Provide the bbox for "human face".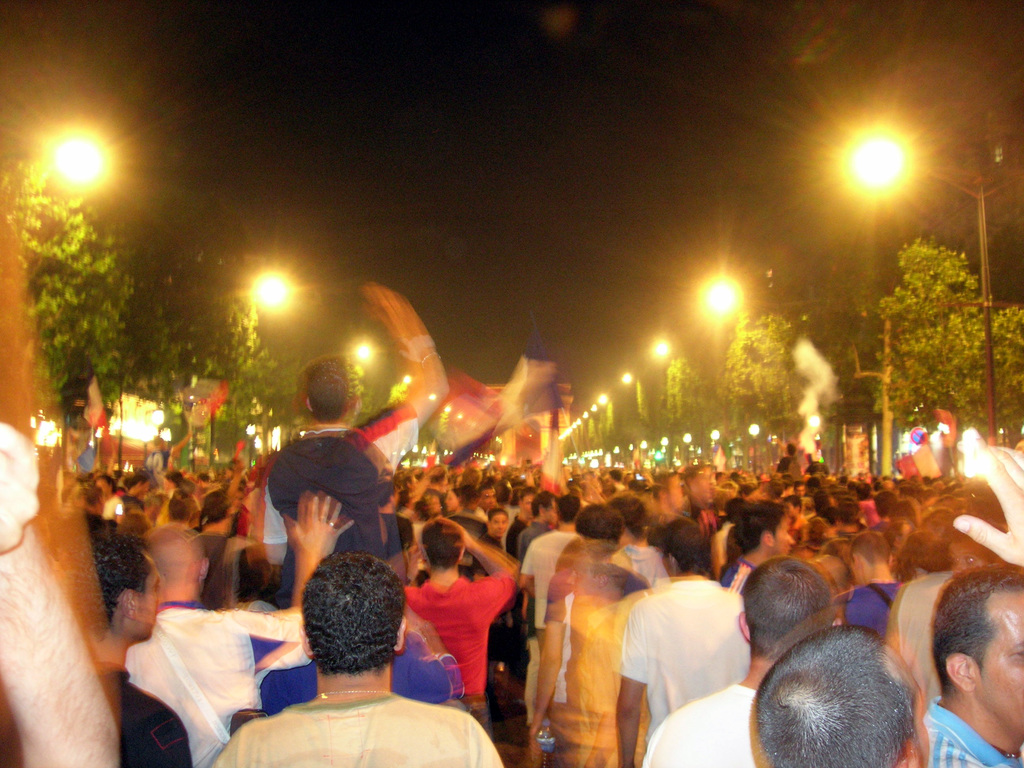
{"x1": 410, "y1": 475, "x2": 417, "y2": 491}.
